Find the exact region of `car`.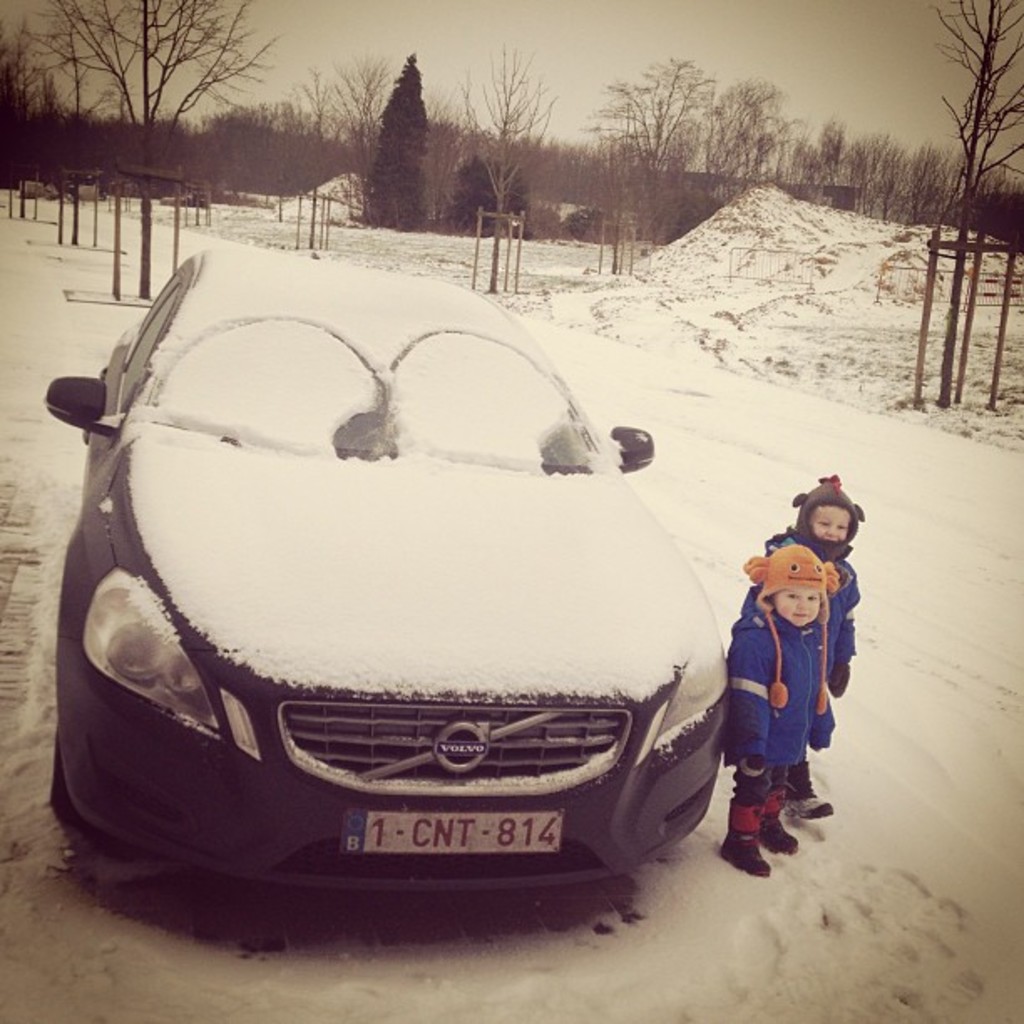
Exact region: 40, 246, 743, 940.
